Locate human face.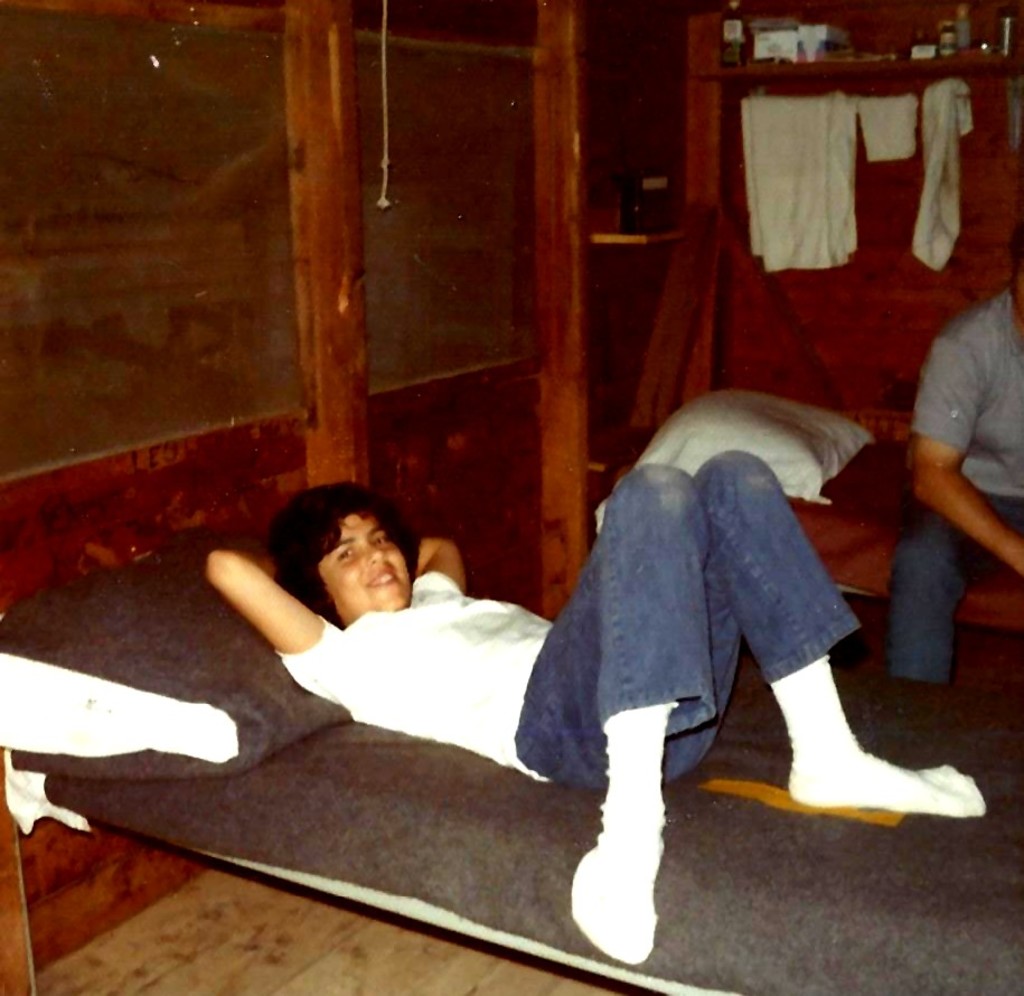
Bounding box: pyautogui.locateOnScreen(320, 515, 408, 612).
